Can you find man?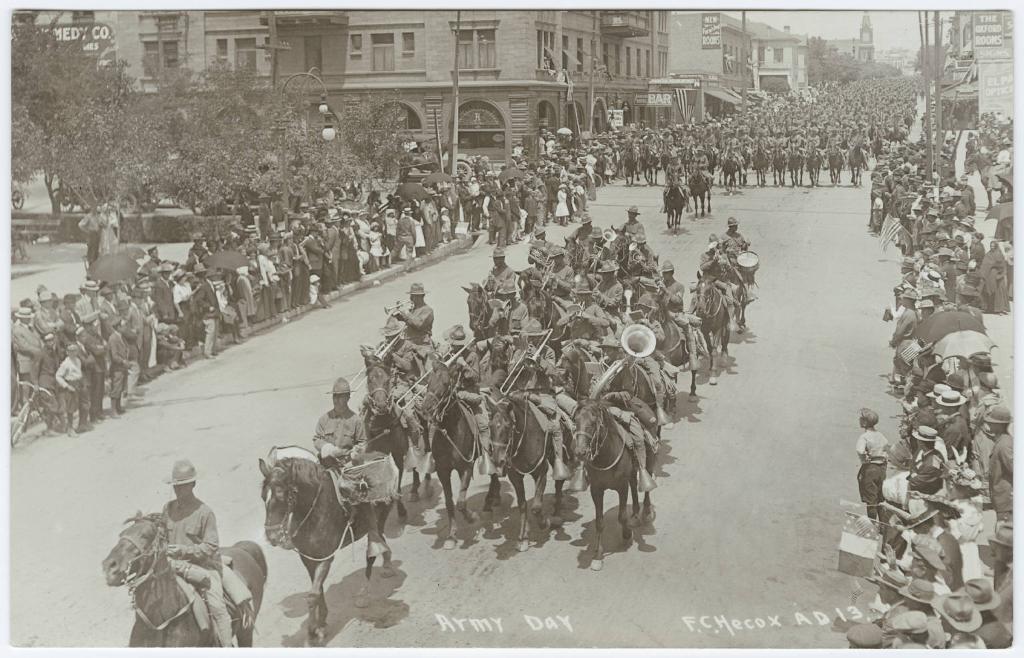
Yes, bounding box: crop(981, 405, 1019, 515).
